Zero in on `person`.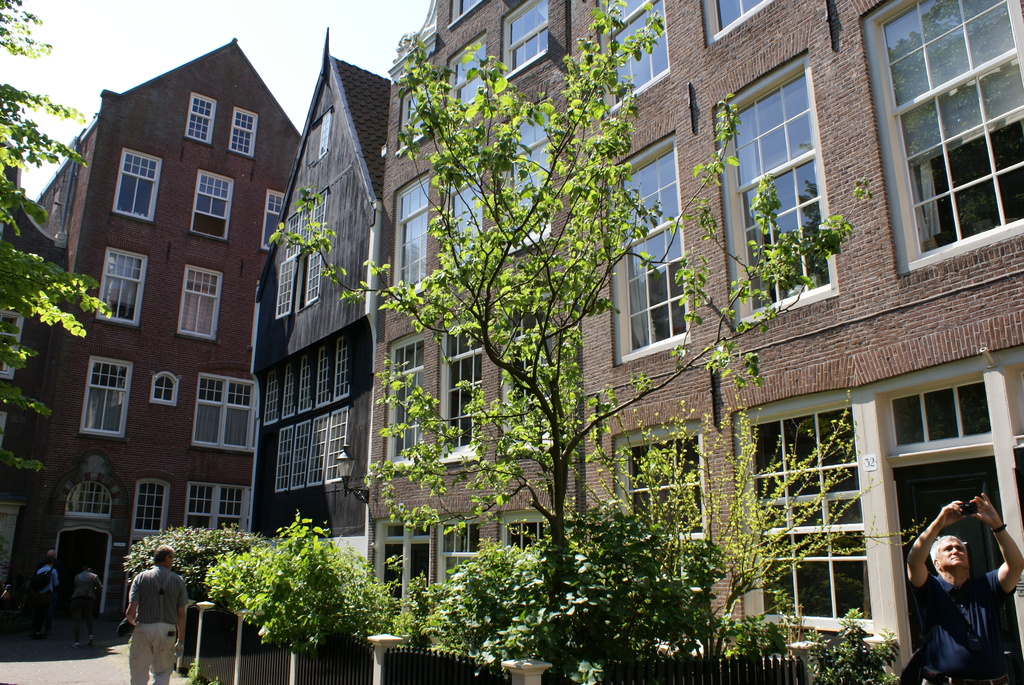
Zeroed in: <box>70,562,108,651</box>.
